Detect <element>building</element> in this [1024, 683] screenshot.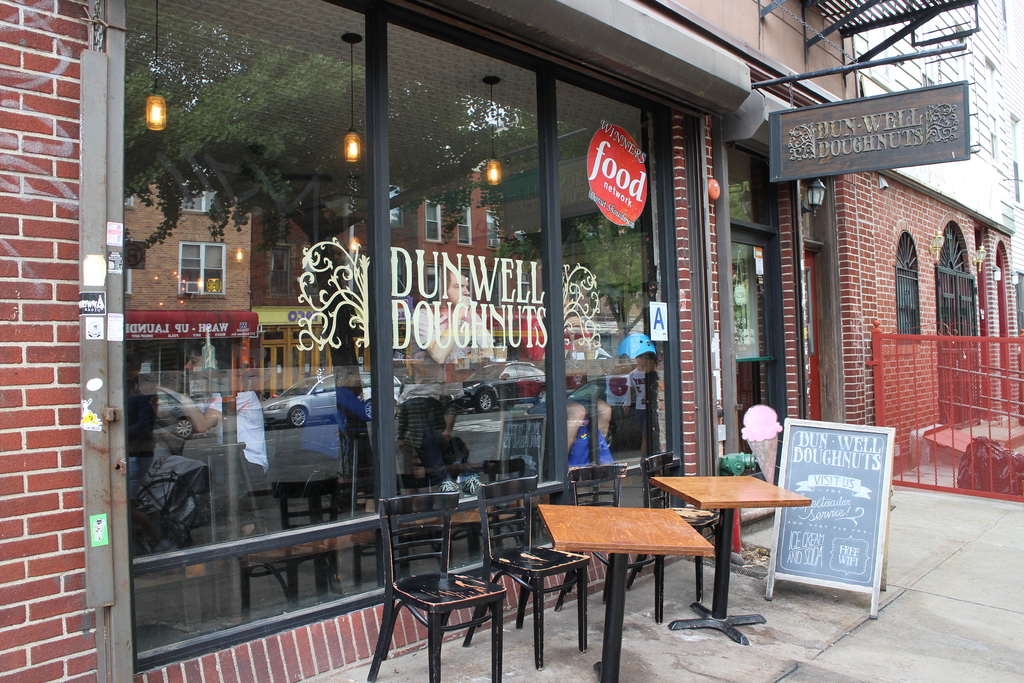
Detection: [x1=0, y1=0, x2=1023, y2=682].
